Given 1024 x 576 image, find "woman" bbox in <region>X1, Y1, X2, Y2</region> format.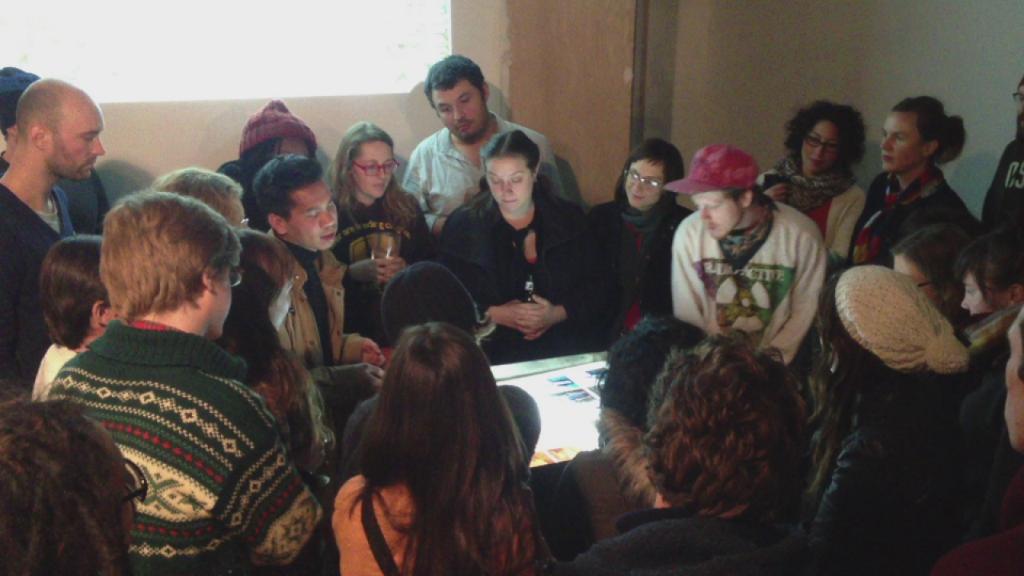
<region>329, 120, 431, 354</region>.
